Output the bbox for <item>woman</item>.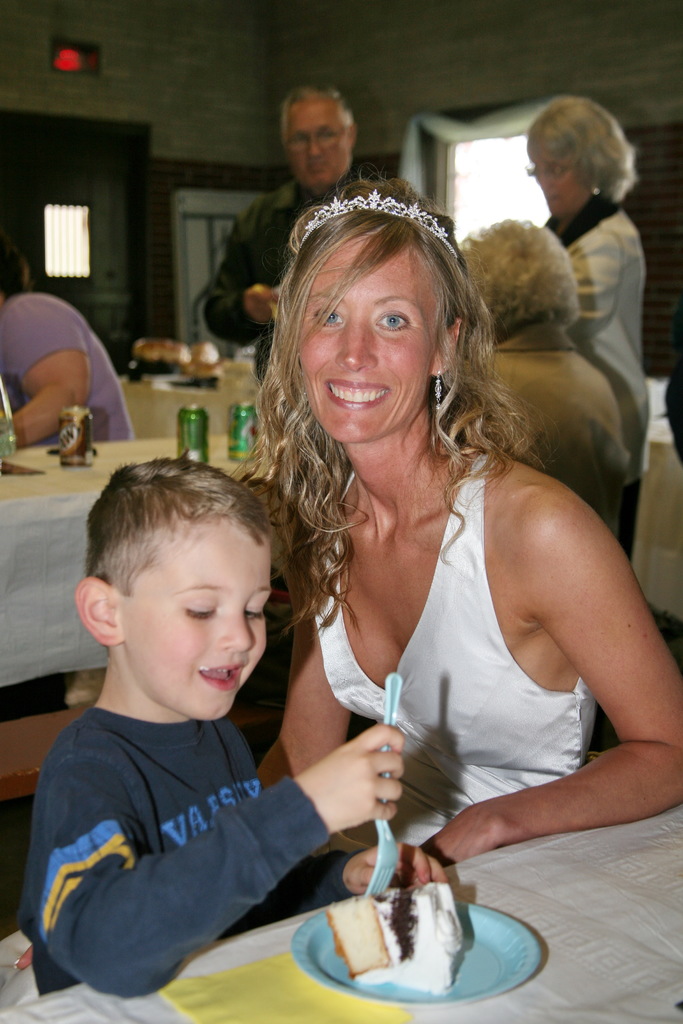
pyautogui.locateOnScreen(231, 161, 682, 876).
